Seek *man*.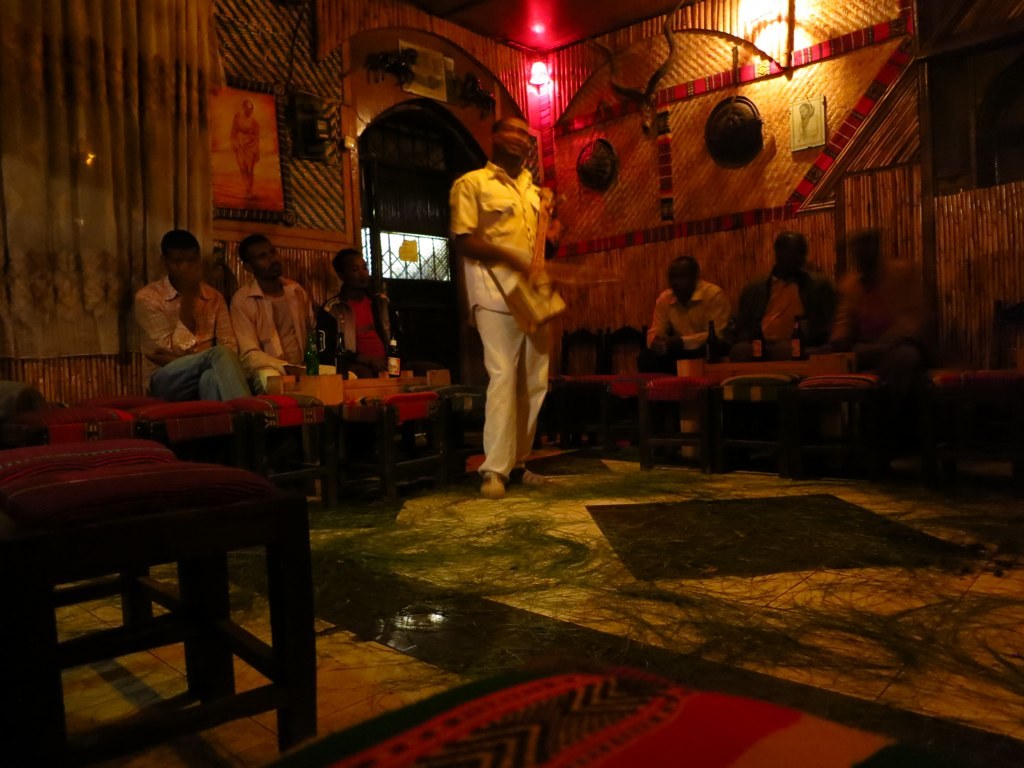
detection(320, 247, 414, 370).
